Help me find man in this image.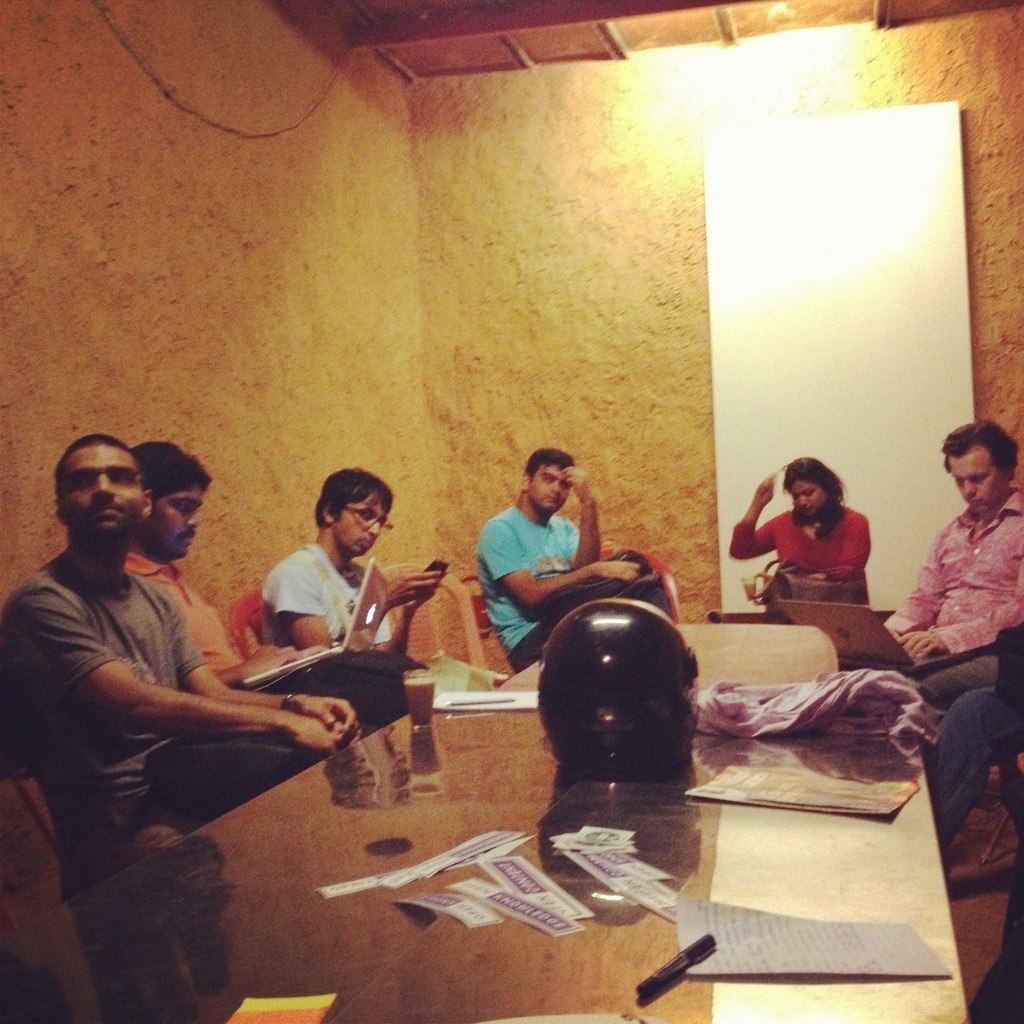
Found it: [left=263, top=468, right=445, bottom=655].
